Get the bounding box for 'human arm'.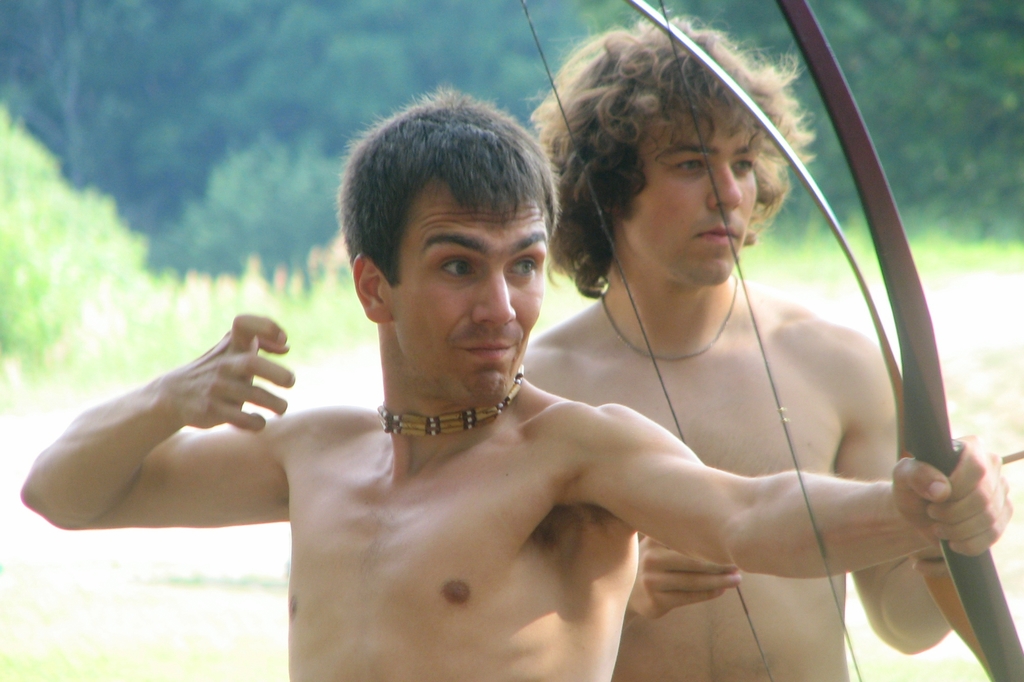
select_region(831, 351, 1012, 653).
